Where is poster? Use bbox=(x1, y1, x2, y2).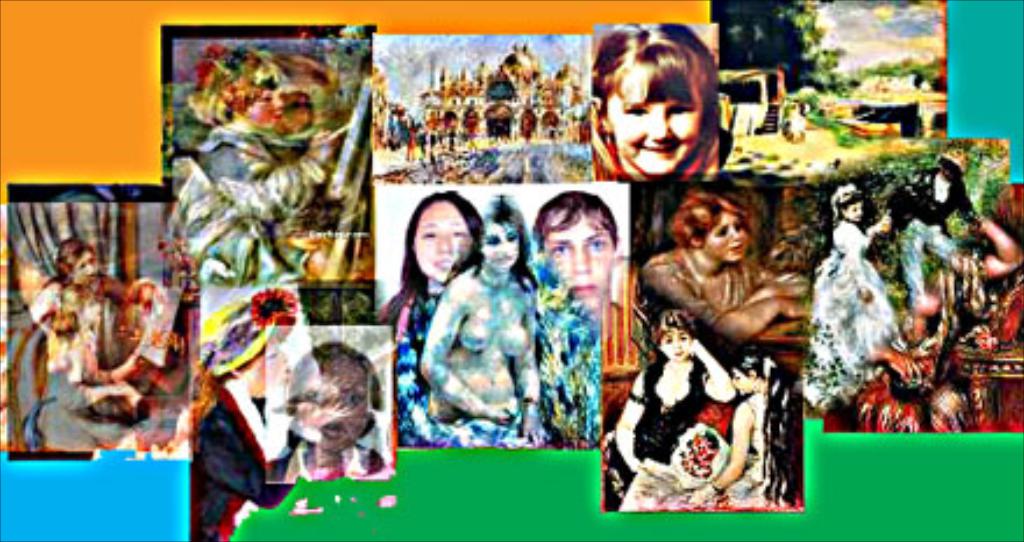
bbox=(0, 0, 1022, 540).
